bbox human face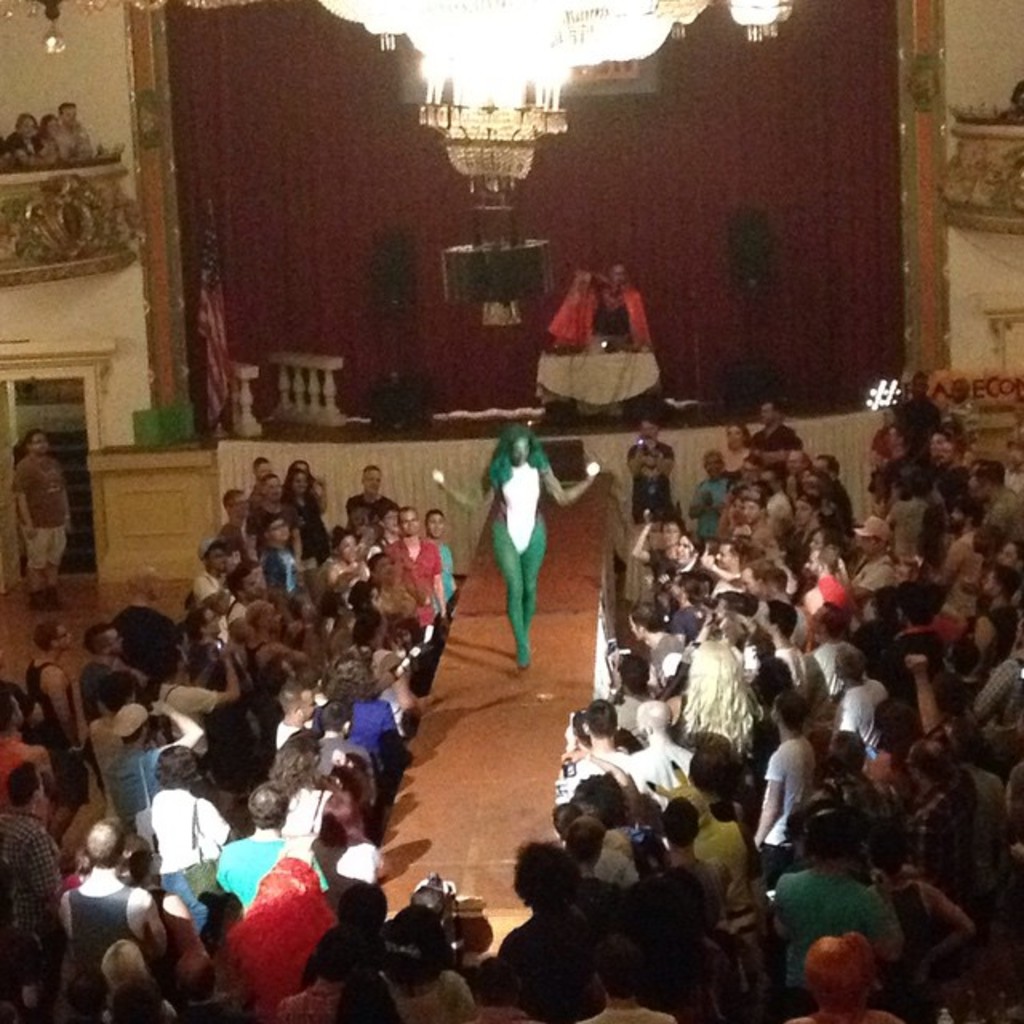
region(262, 477, 282, 501)
